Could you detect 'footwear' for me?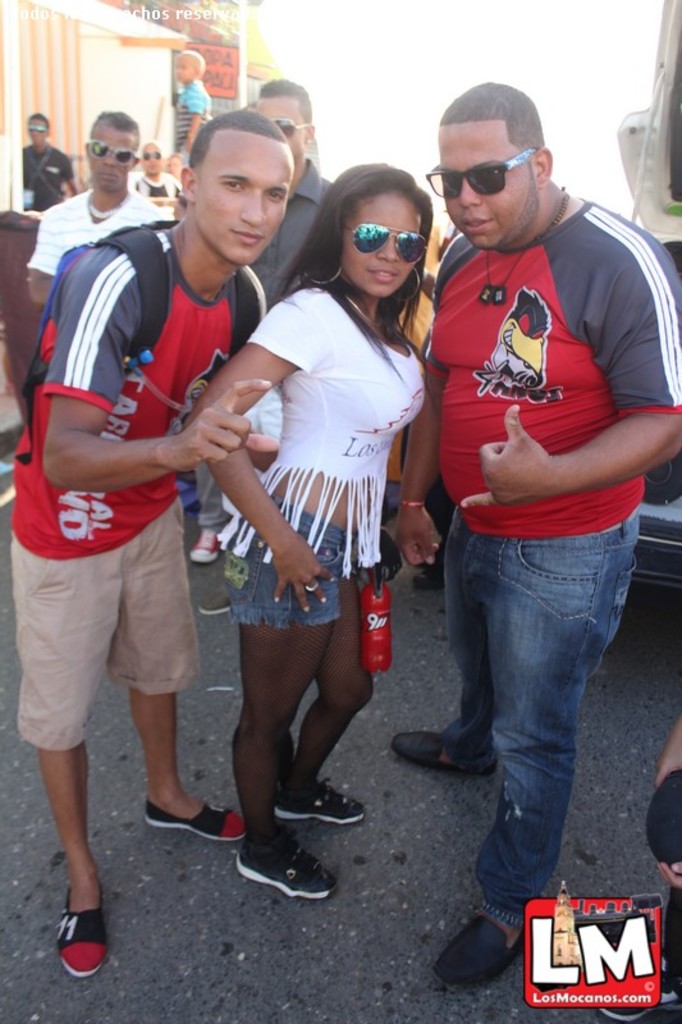
Detection result: (54,878,113,982).
